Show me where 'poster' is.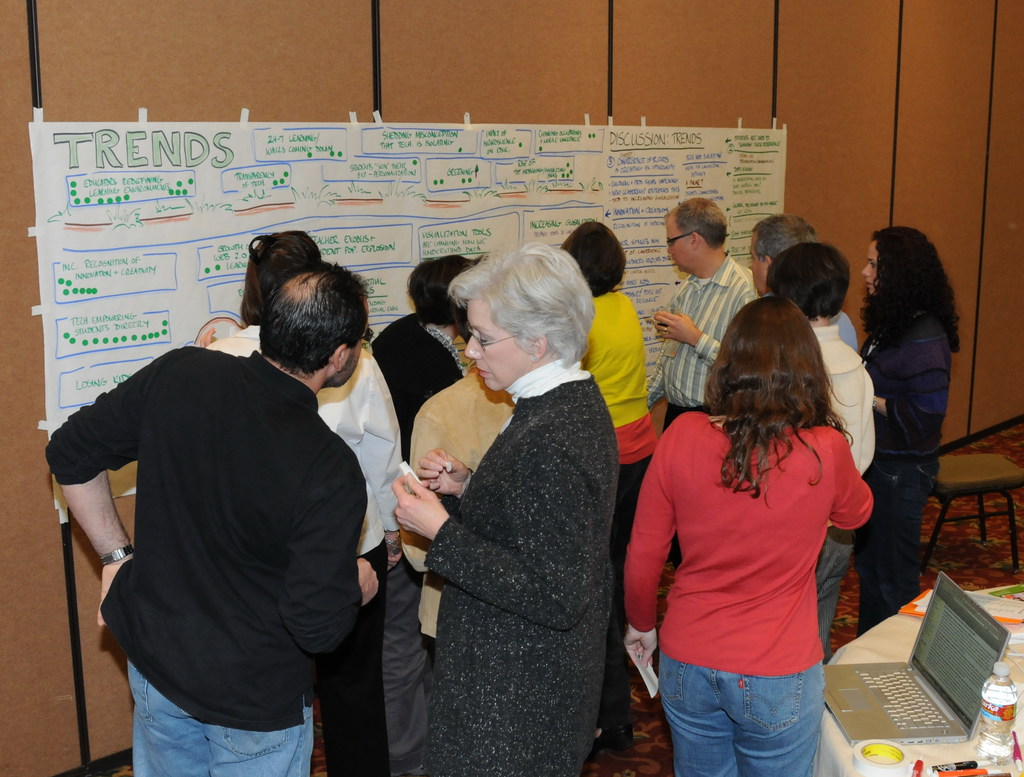
'poster' is at {"left": 22, "top": 122, "right": 792, "bottom": 493}.
